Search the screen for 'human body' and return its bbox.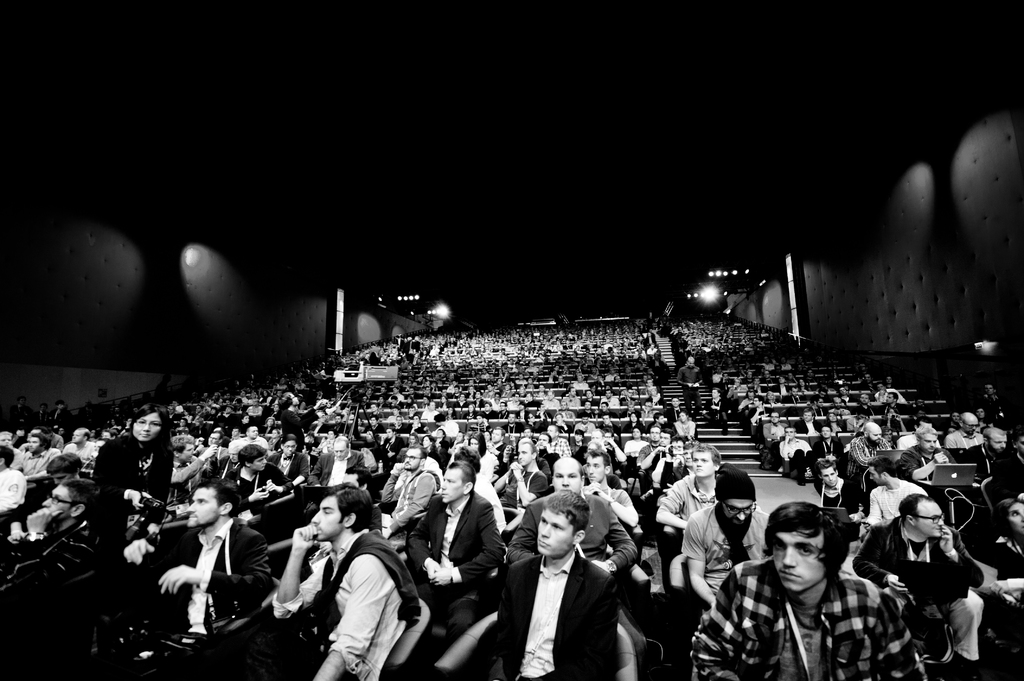
Found: (left=0, top=483, right=92, bottom=586).
